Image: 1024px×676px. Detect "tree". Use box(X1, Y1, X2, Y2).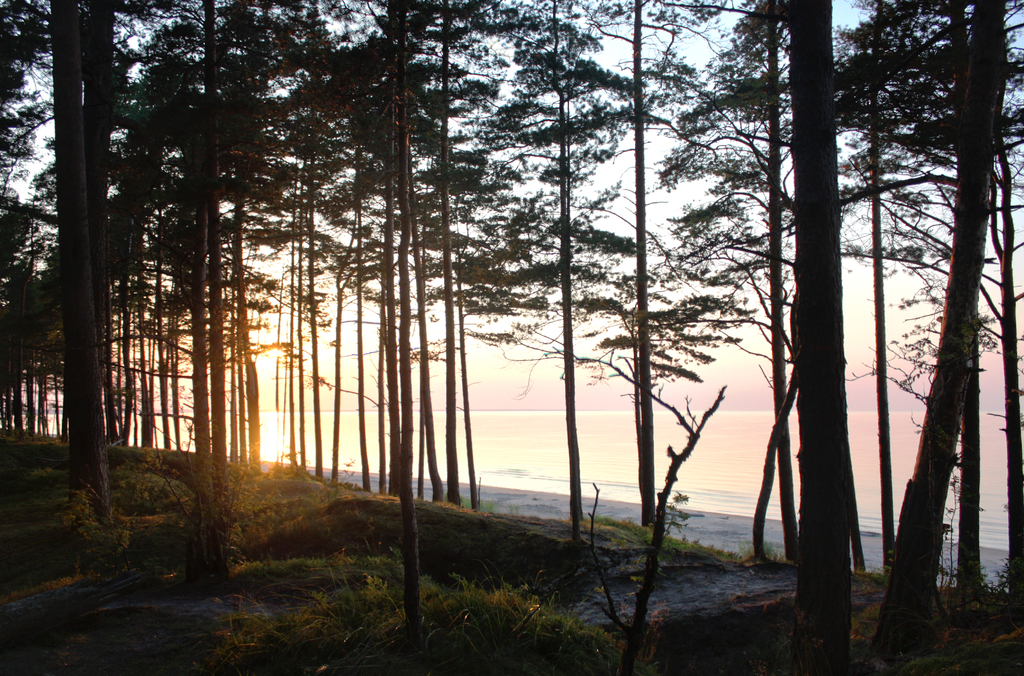
box(875, 0, 1011, 659).
